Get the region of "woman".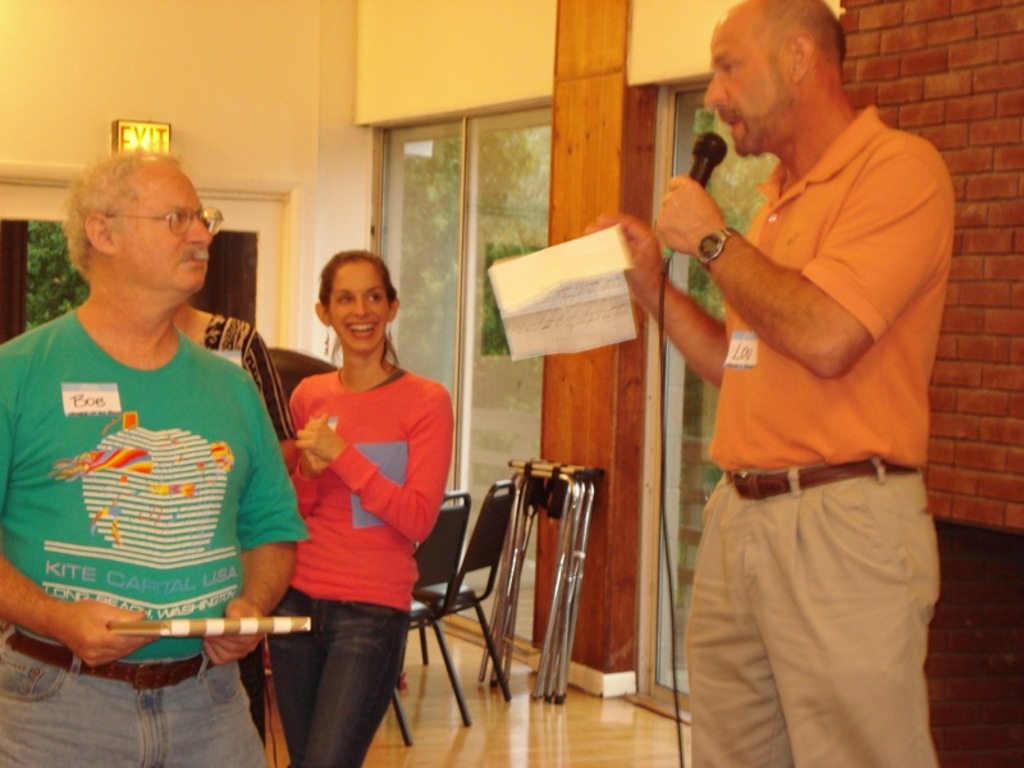
241:244:448:765.
